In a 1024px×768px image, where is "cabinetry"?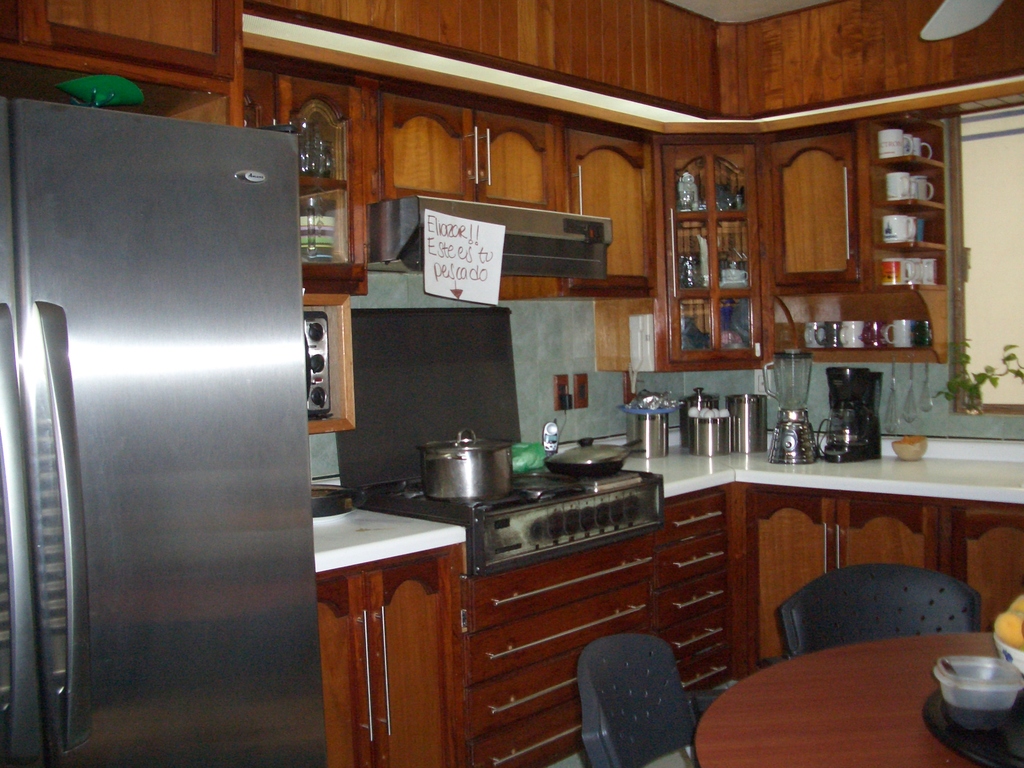
<bbox>294, 390, 727, 744</bbox>.
